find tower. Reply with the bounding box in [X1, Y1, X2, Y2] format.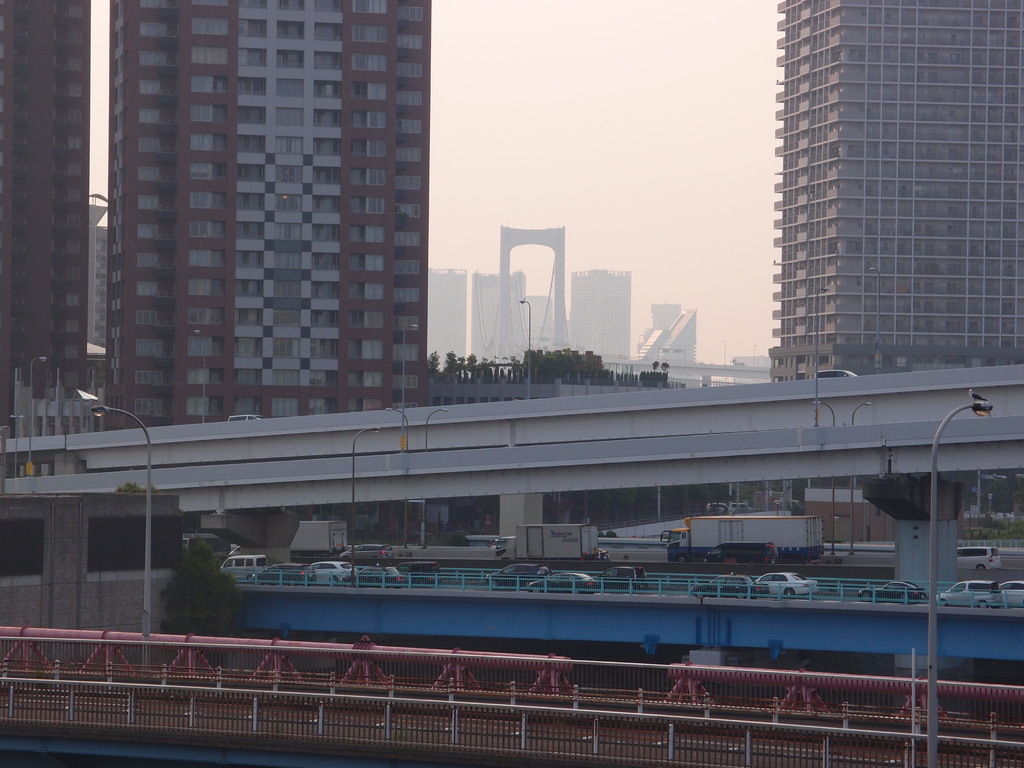
[773, 0, 1023, 385].
